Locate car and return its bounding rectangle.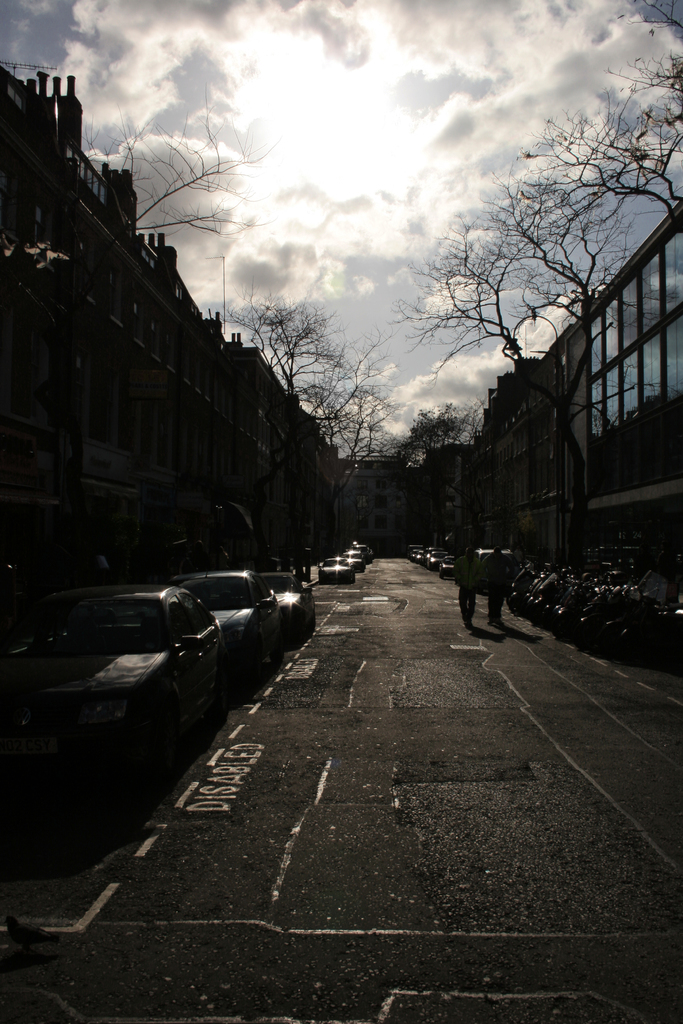
x1=78, y1=586, x2=228, y2=715.
